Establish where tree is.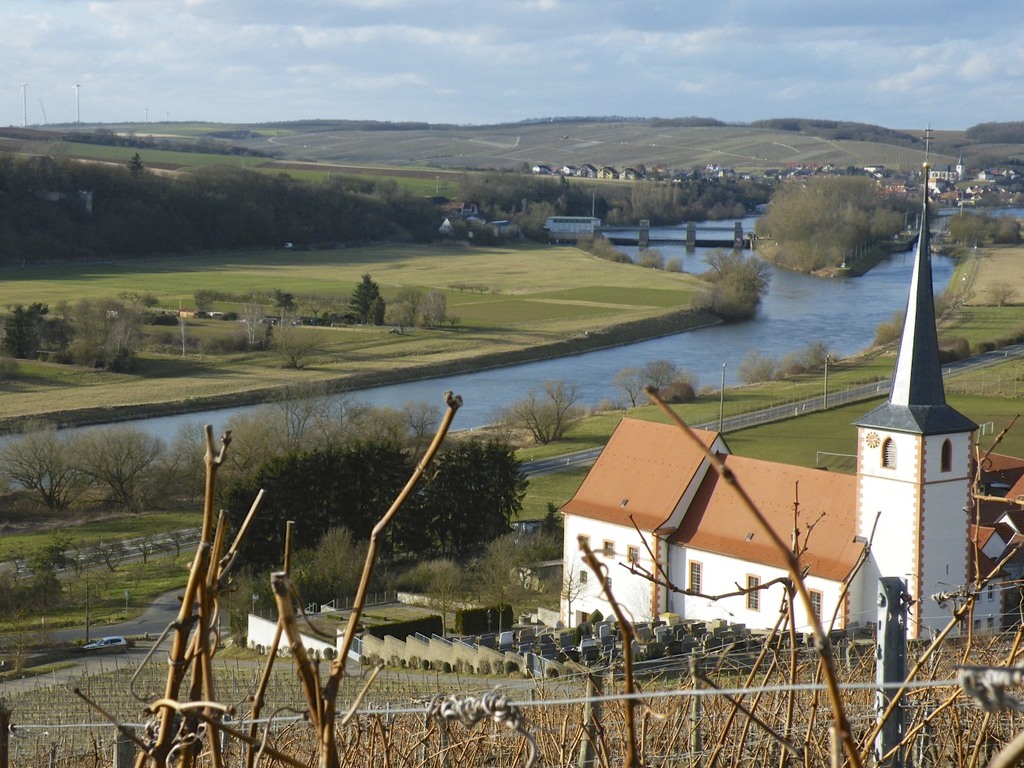
Established at Rect(975, 280, 1021, 306).
